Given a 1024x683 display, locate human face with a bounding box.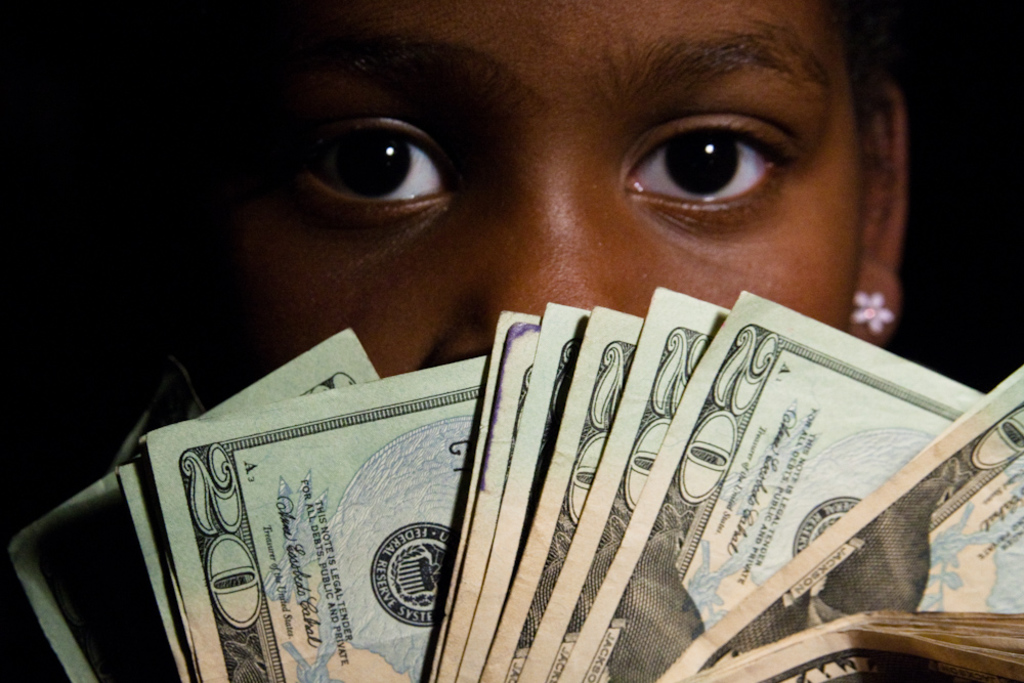
Located: crop(212, 0, 859, 376).
